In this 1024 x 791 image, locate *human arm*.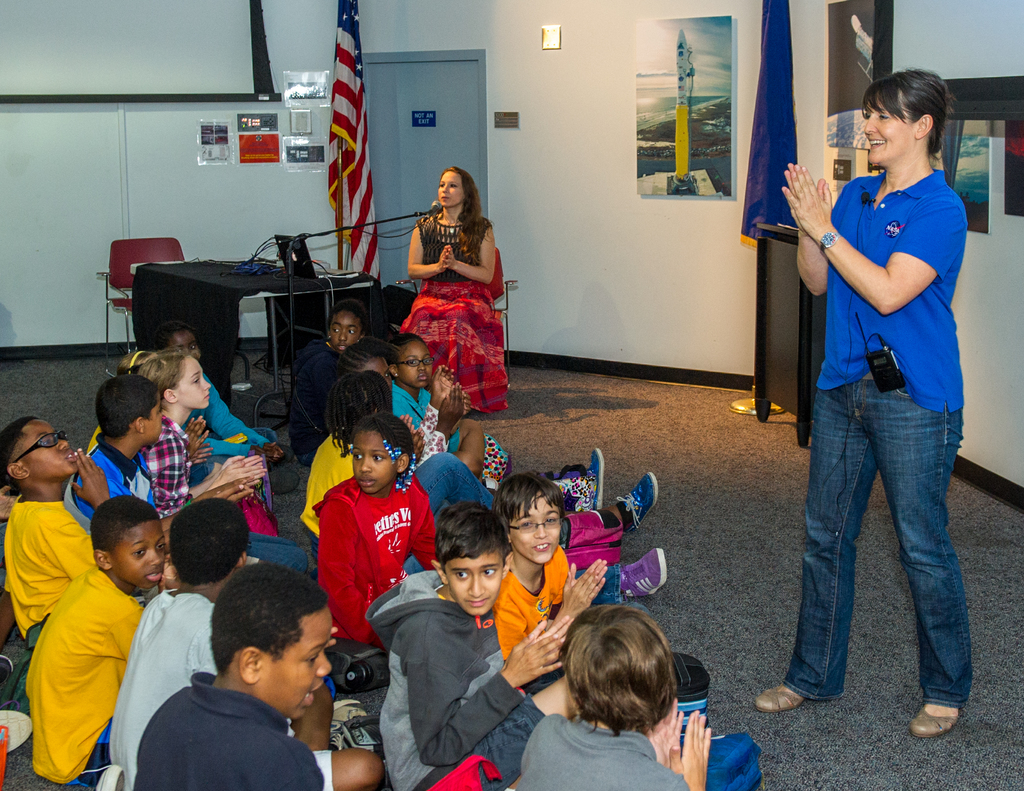
Bounding box: <region>178, 413, 207, 460</region>.
